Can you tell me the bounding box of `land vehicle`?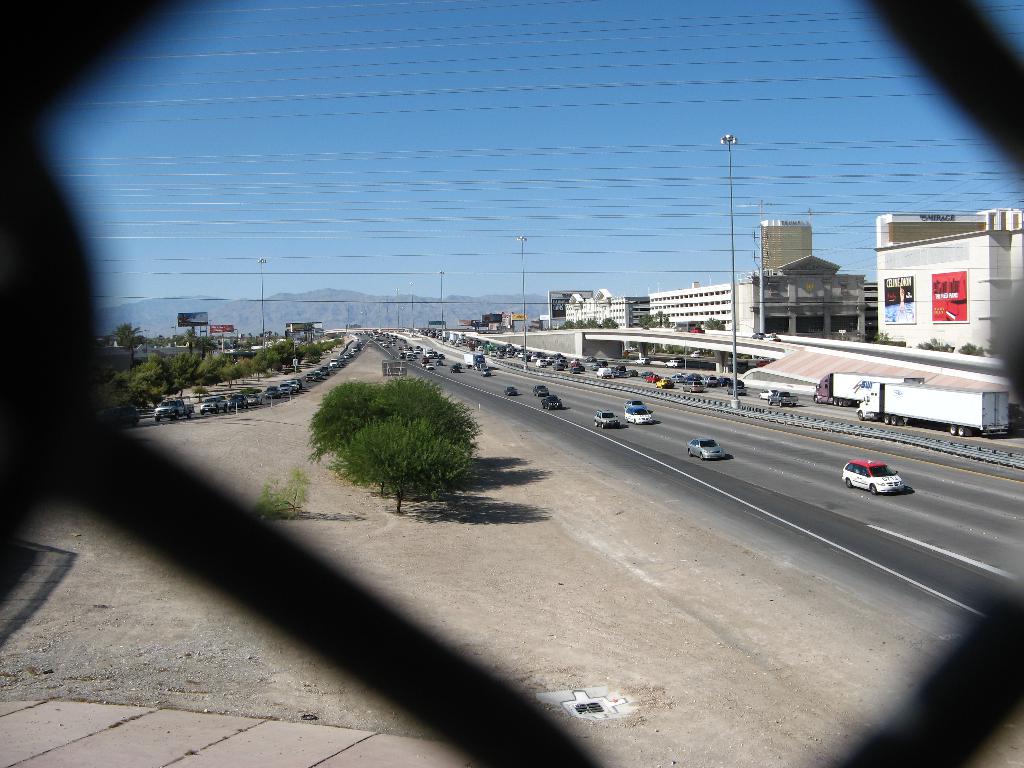
x1=420, y1=356, x2=431, y2=365.
